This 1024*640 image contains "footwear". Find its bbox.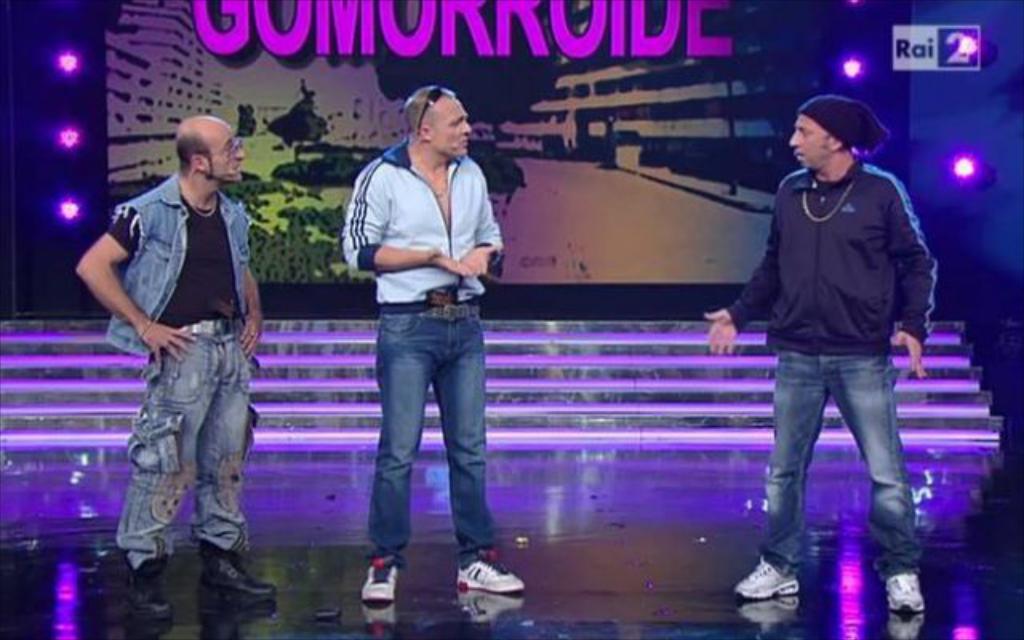
(left=456, top=547, right=525, bottom=594).
